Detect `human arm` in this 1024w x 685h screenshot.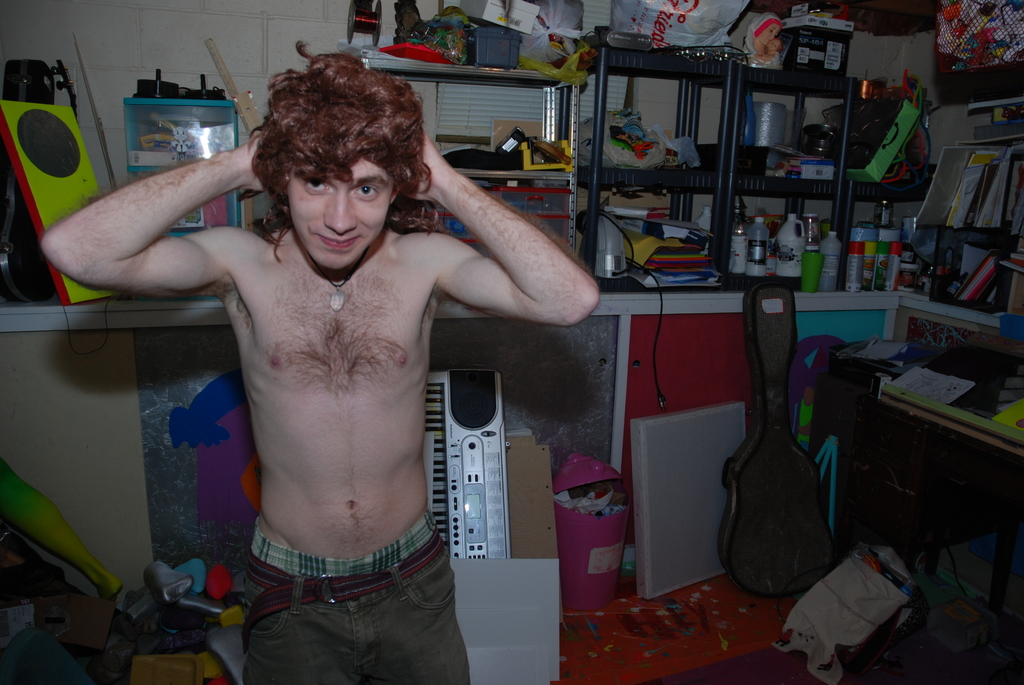
Detection: pyautogui.locateOnScreen(49, 109, 231, 321).
